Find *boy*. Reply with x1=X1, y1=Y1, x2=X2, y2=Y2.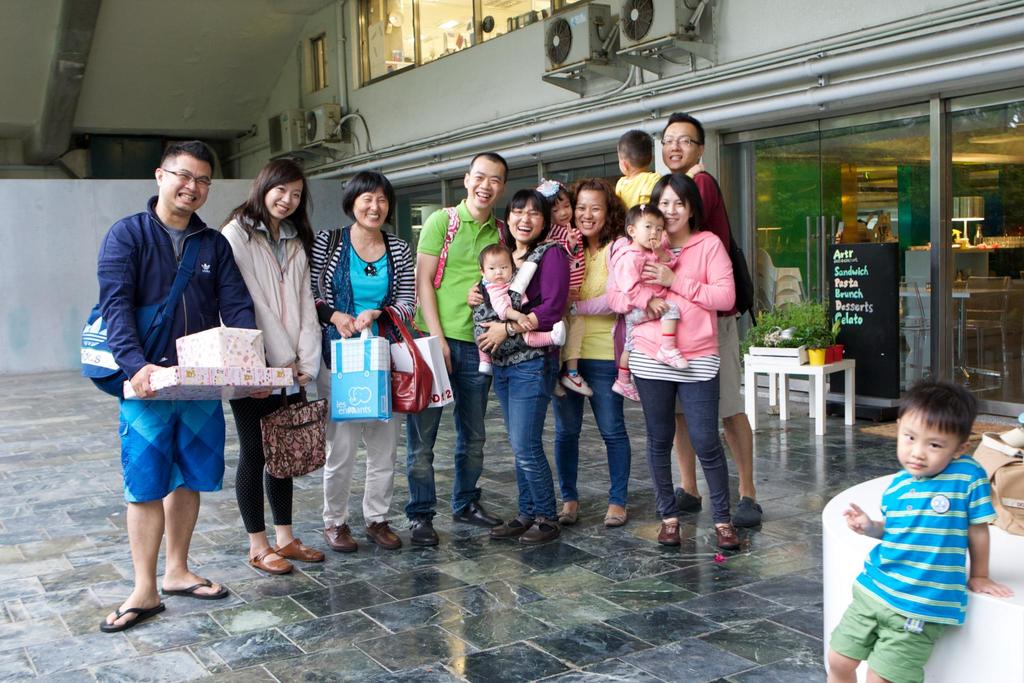
x1=470, y1=243, x2=572, y2=404.
